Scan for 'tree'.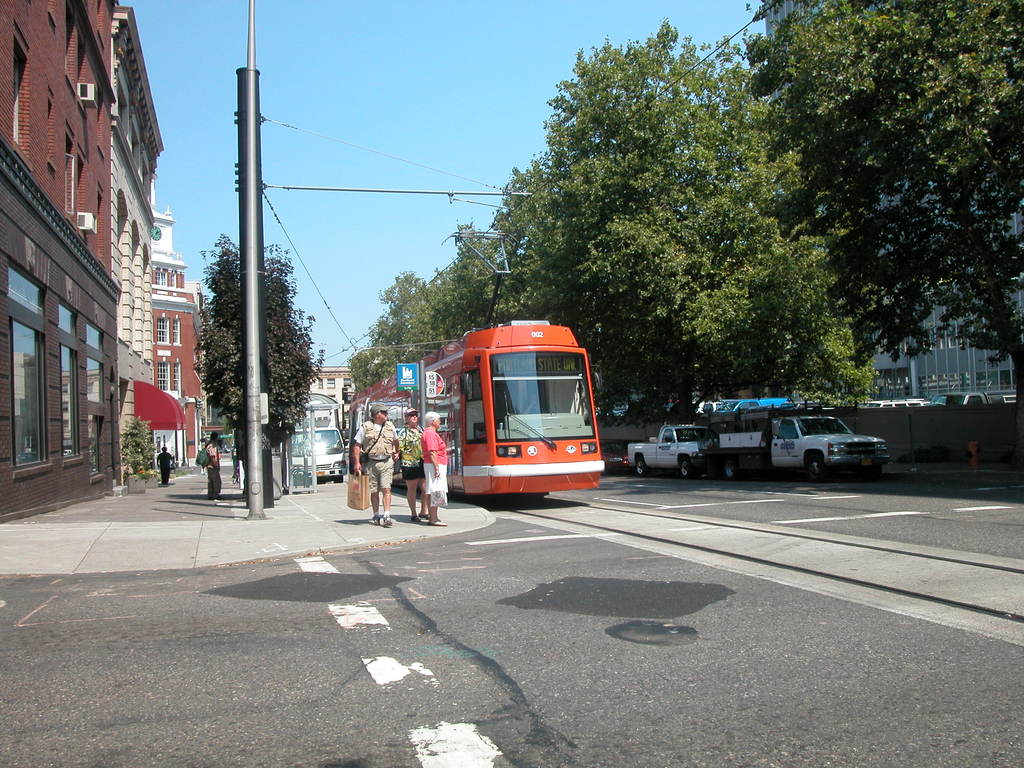
Scan result: [x1=120, y1=412, x2=152, y2=479].
